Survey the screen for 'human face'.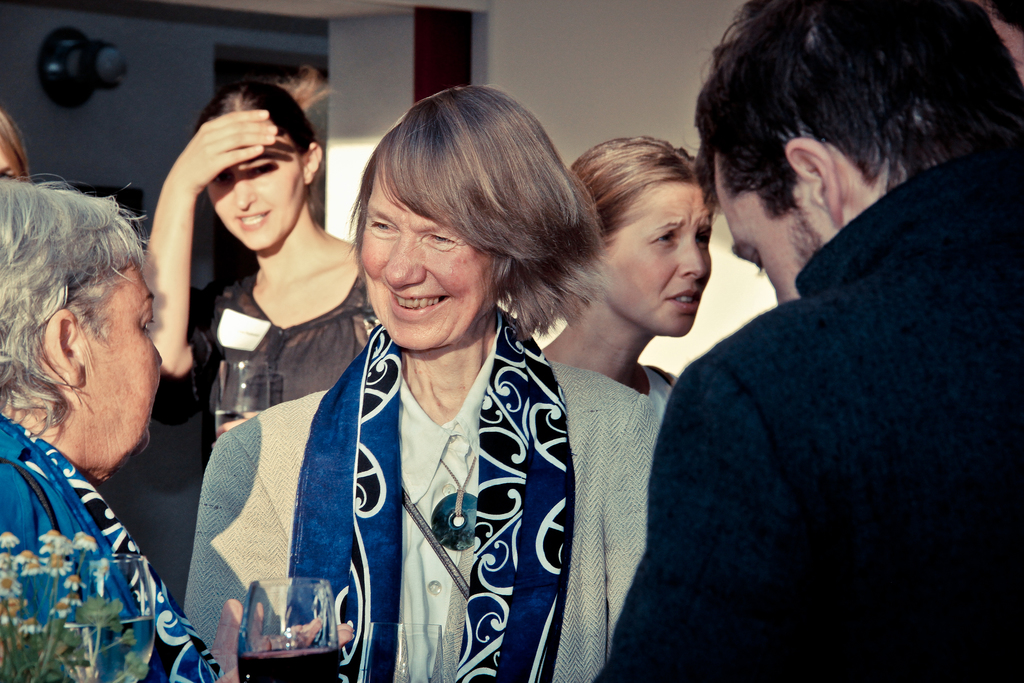
Survey found: 598 181 708 333.
